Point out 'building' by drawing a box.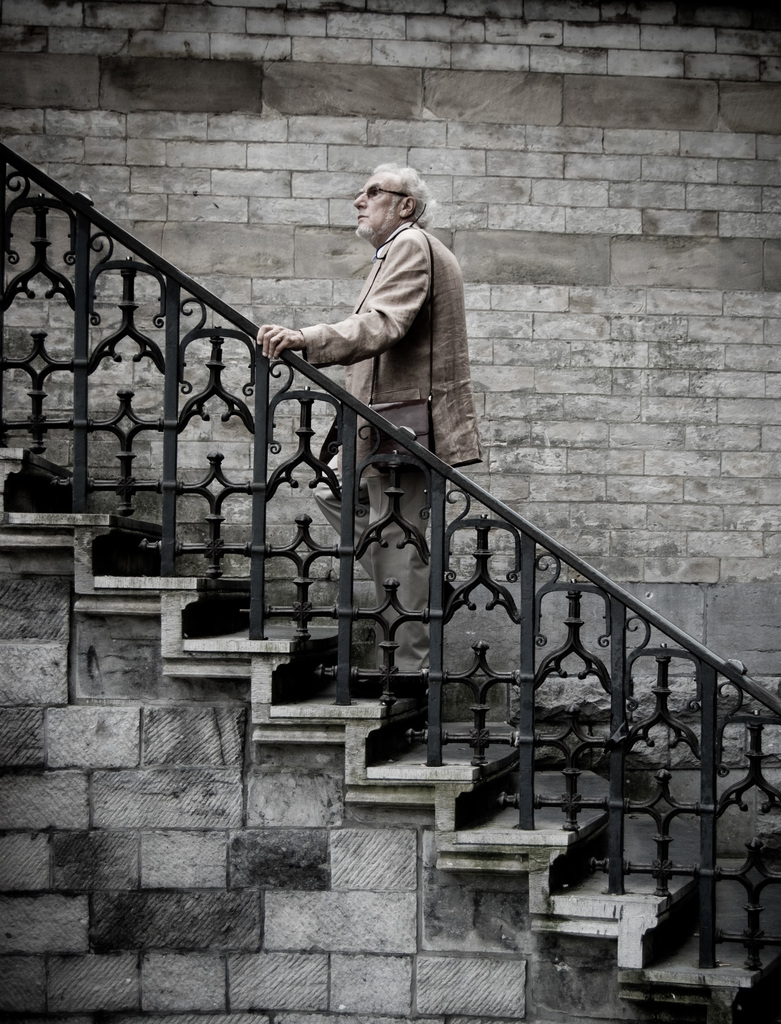
<box>0,0,780,1023</box>.
